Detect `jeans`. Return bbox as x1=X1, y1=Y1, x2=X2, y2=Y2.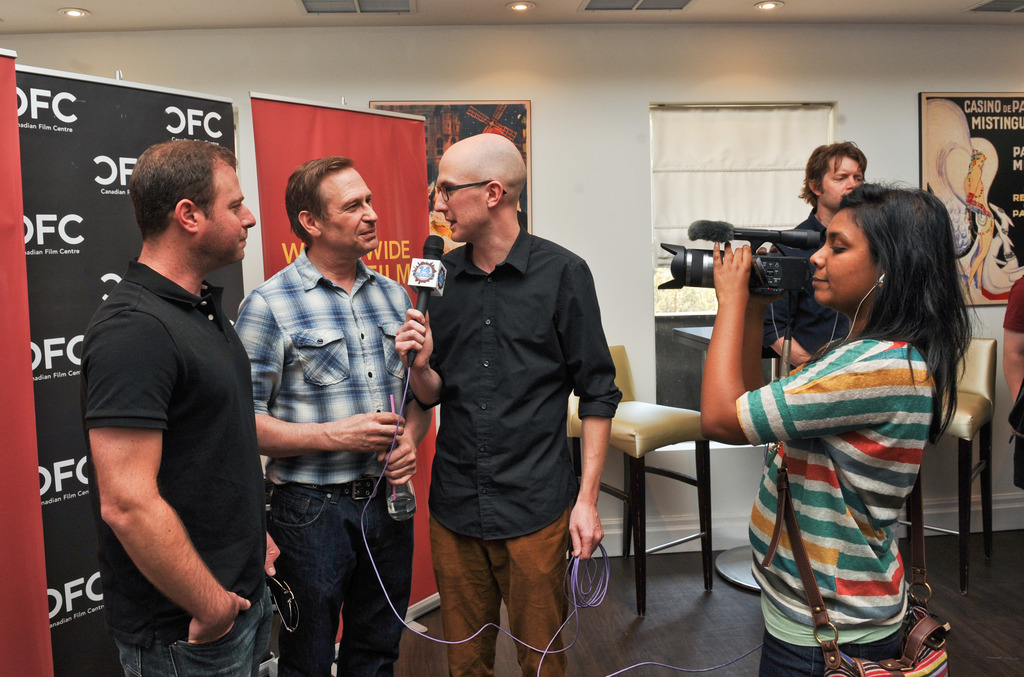
x1=109, y1=603, x2=269, y2=676.
